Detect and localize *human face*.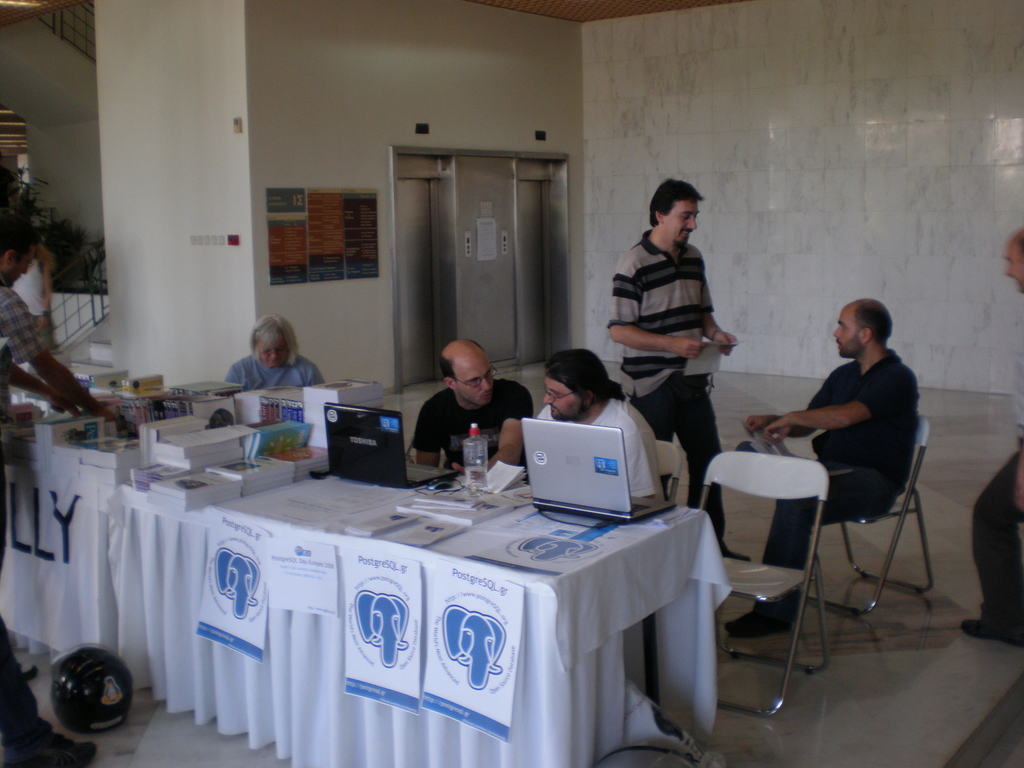
Localized at <bbox>8, 243, 38, 292</bbox>.
